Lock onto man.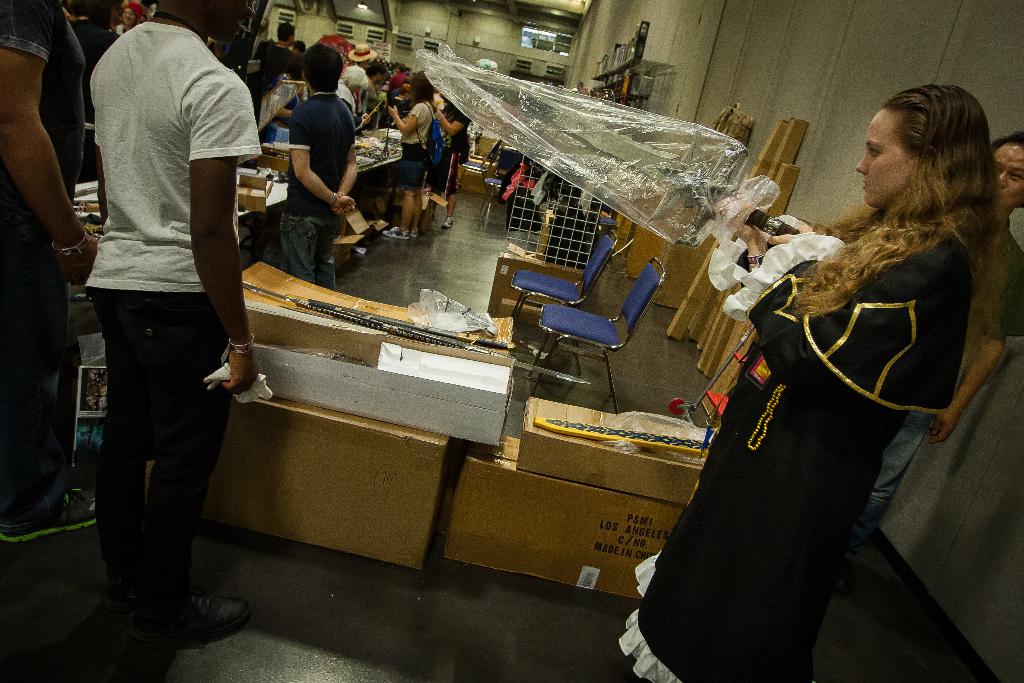
Locked: box=[273, 38, 358, 292].
